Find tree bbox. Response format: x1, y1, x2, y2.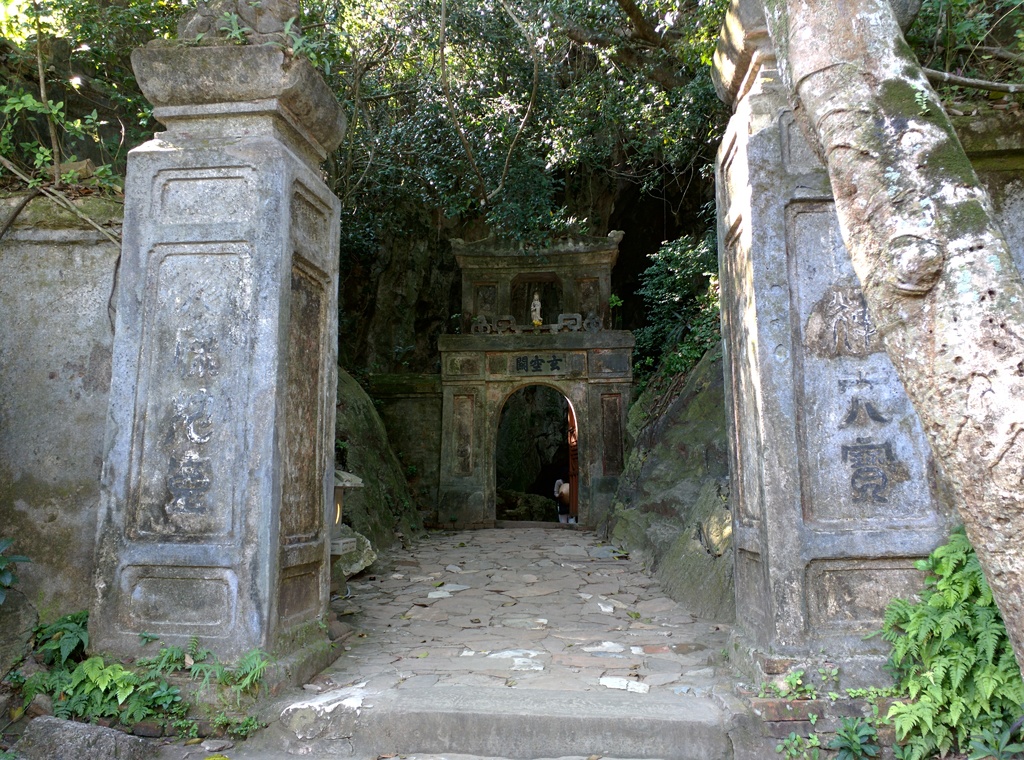
240, 0, 1023, 647.
